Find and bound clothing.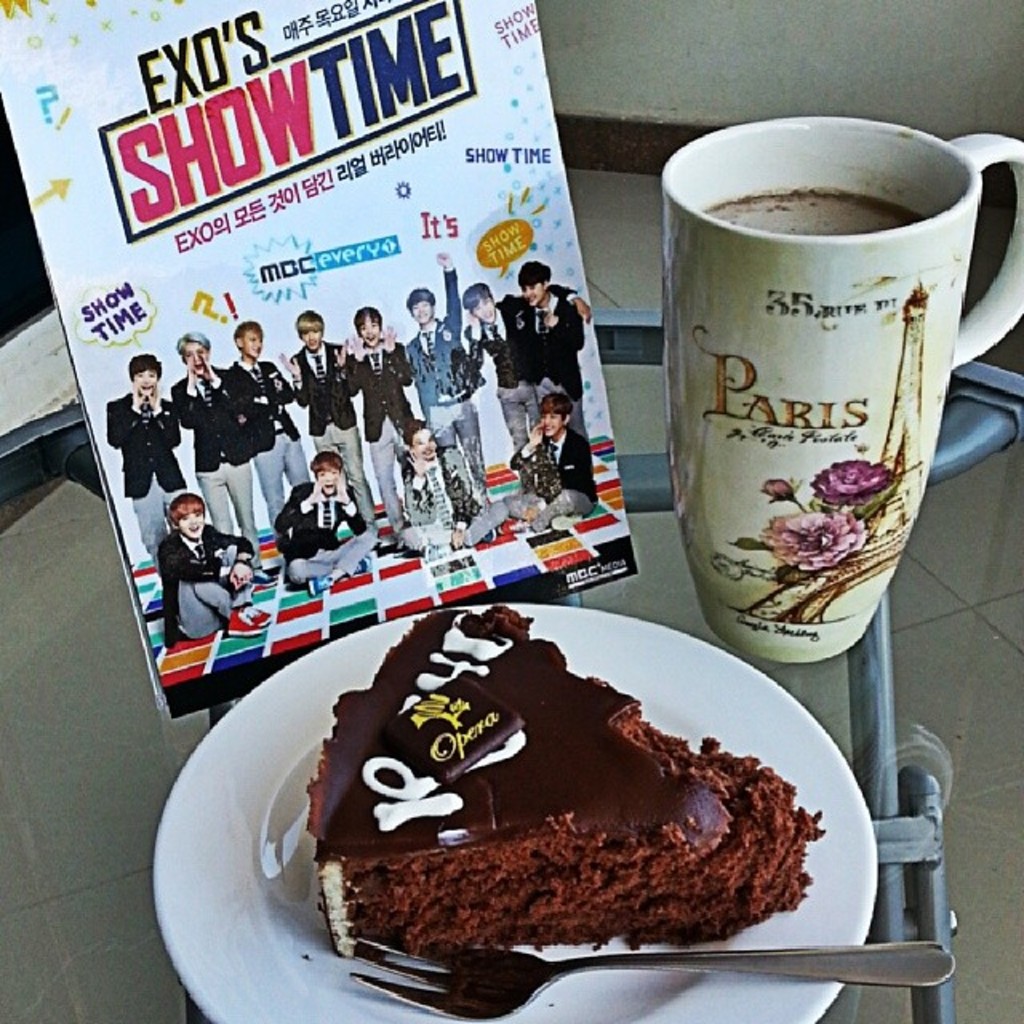
Bound: 355:338:421:523.
